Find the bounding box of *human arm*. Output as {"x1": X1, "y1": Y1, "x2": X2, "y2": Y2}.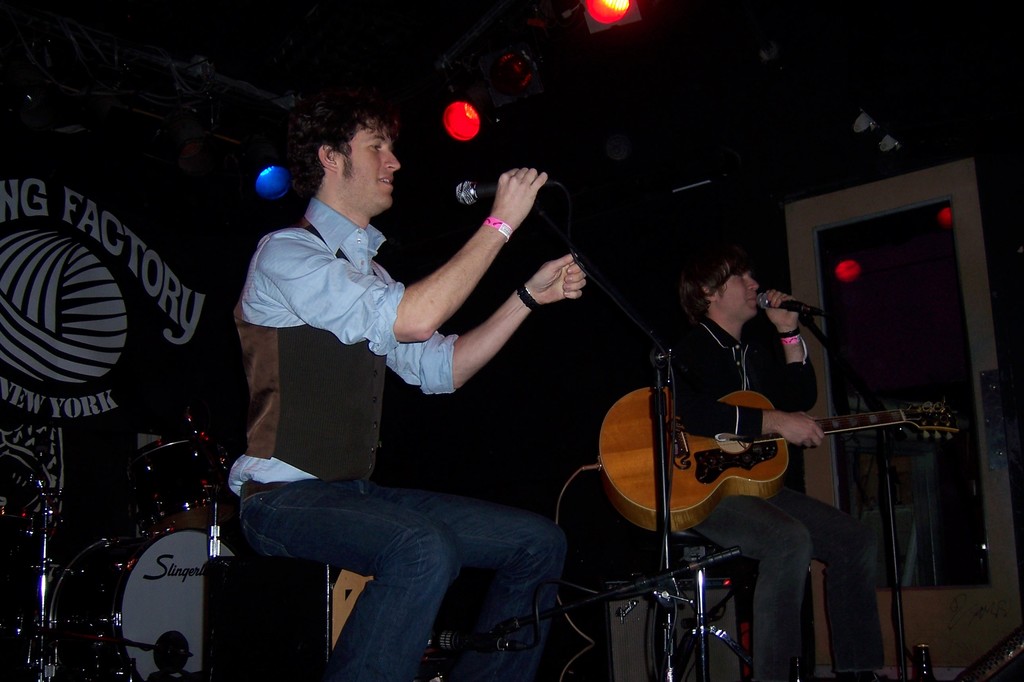
{"x1": 349, "y1": 262, "x2": 599, "y2": 397}.
